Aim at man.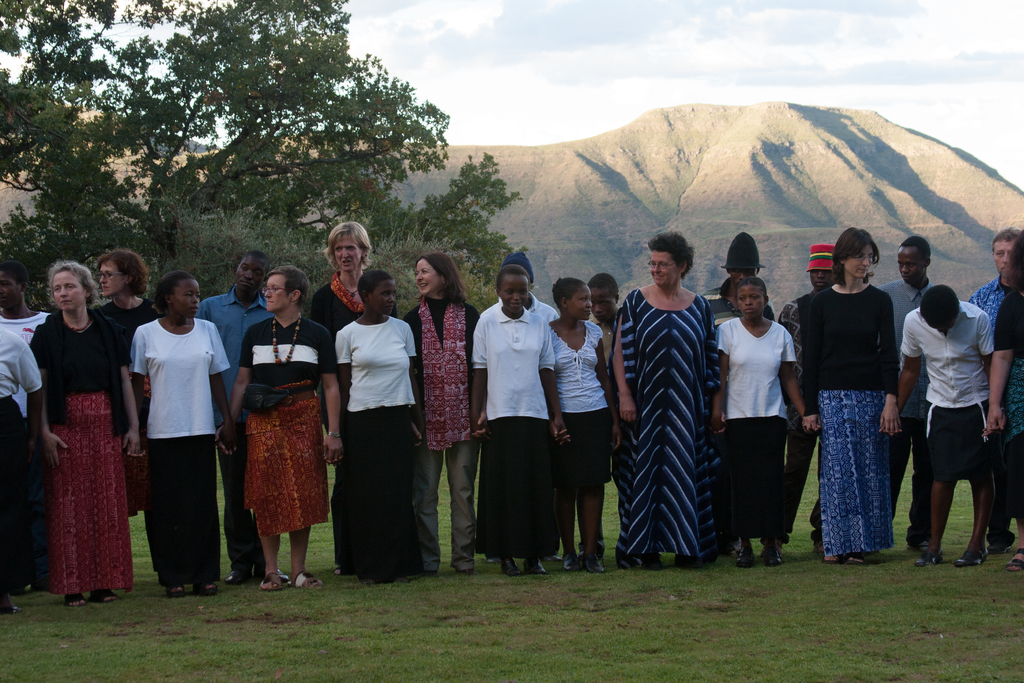
Aimed at locate(698, 229, 774, 318).
